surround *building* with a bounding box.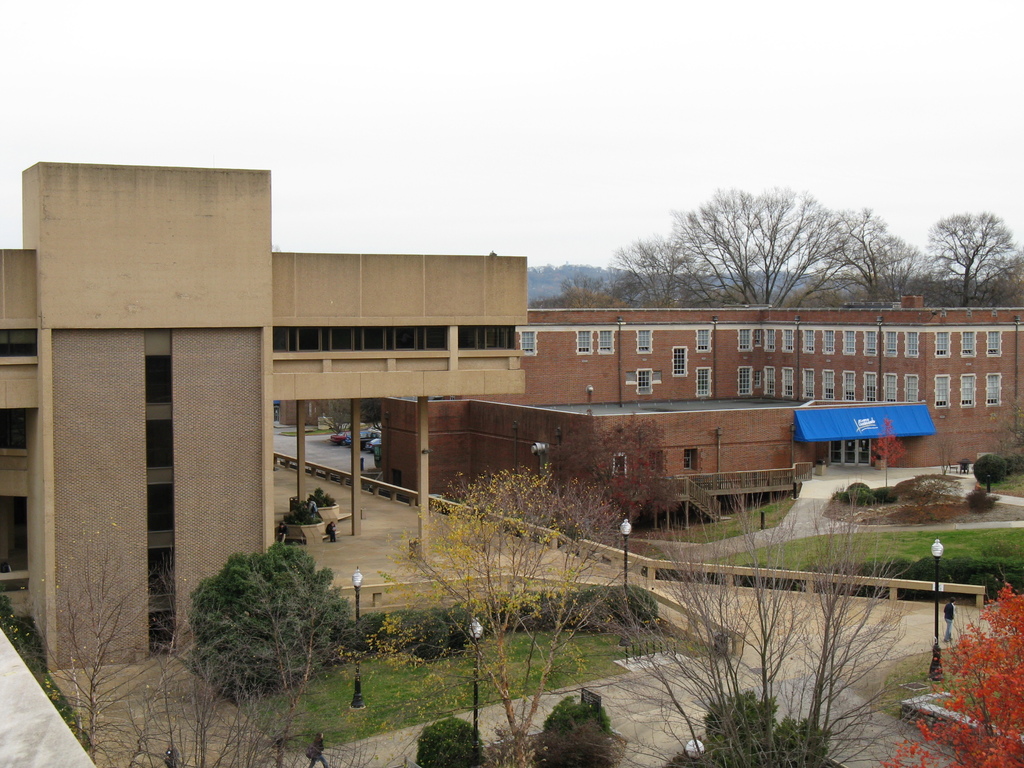
[0,161,529,679].
